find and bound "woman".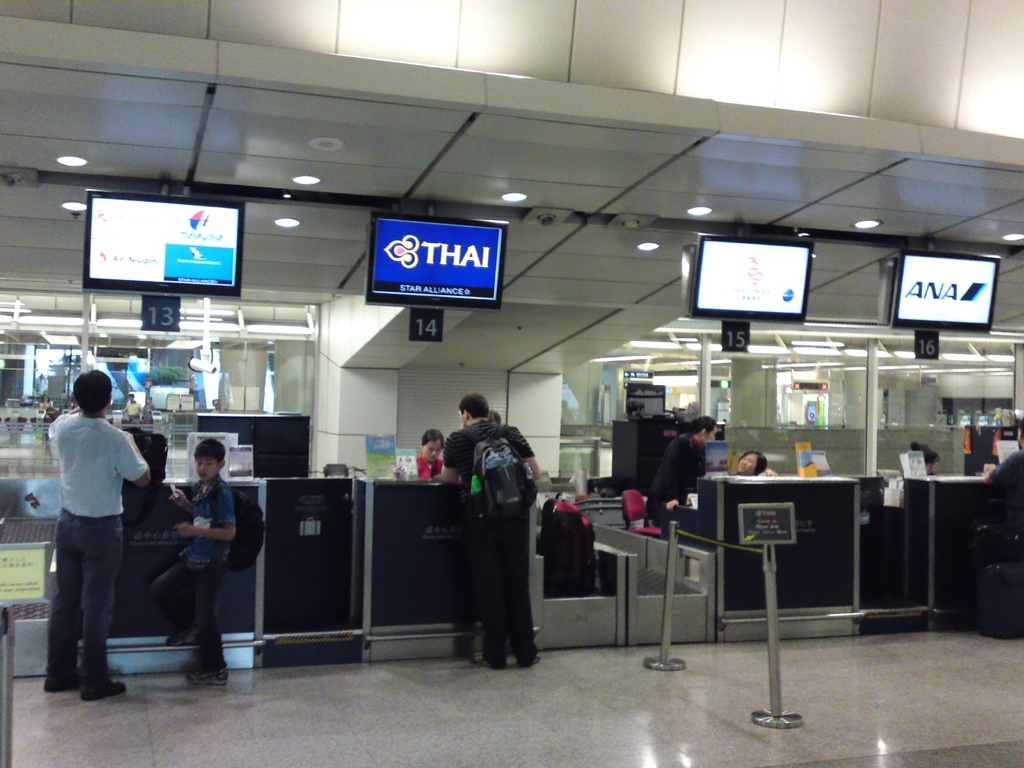
Bound: box=[646, 412, 724, 526].
